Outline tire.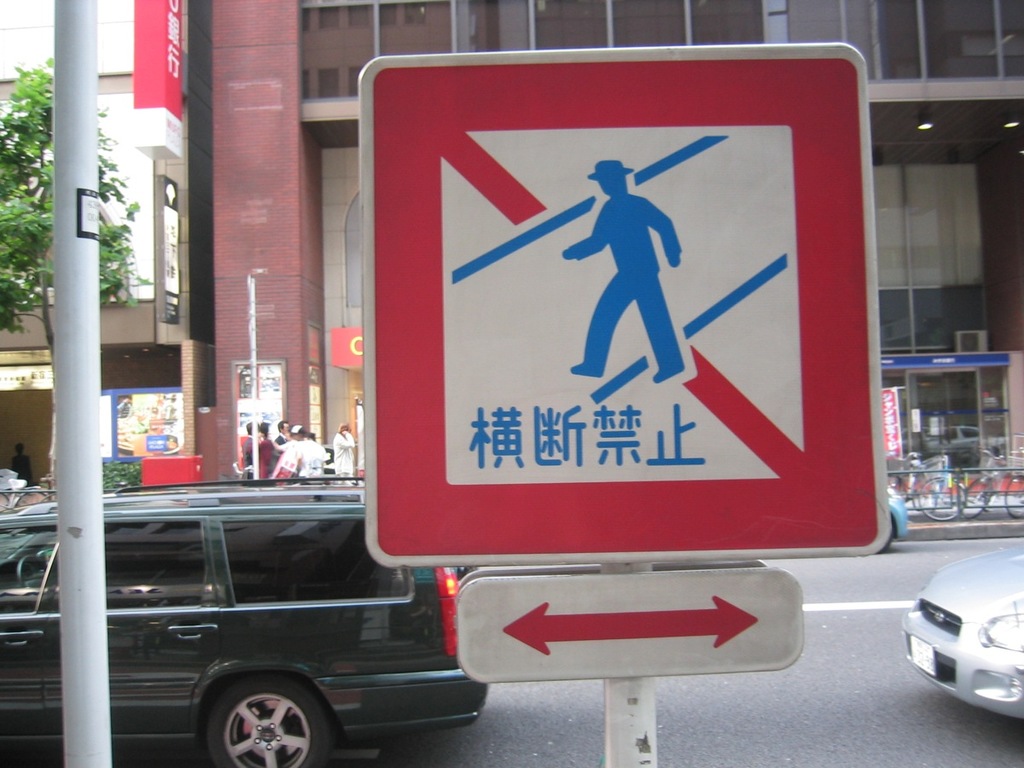
Outline: {"x1": 9, "y1": 488, "x2": 54, "y2": 531}.
